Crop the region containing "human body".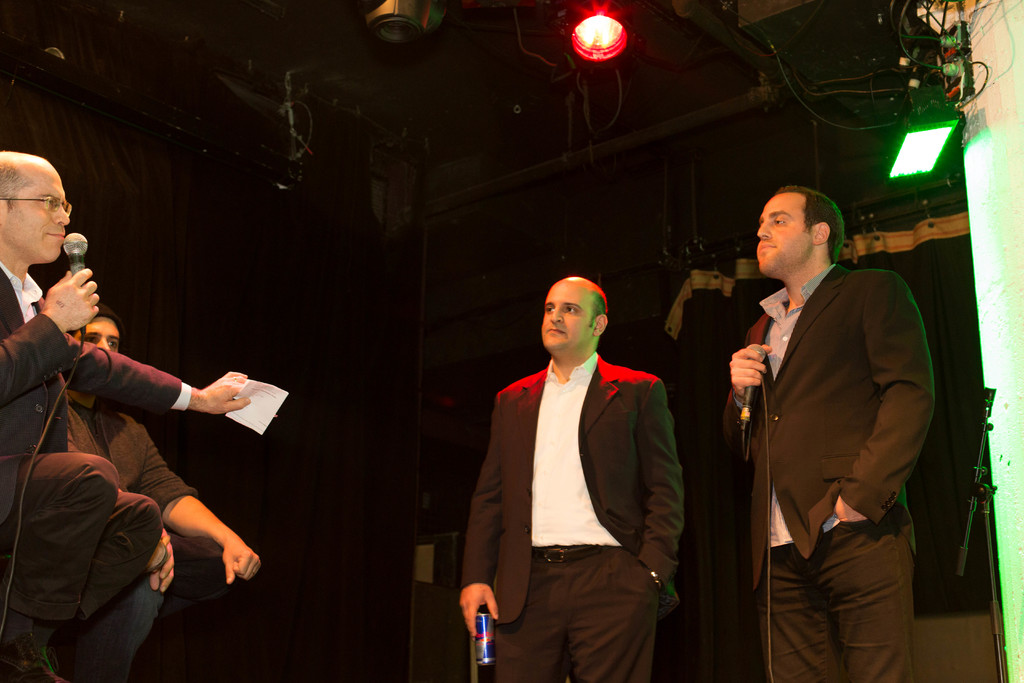
Crop region: bbox=[0, 172, 228, 682].
